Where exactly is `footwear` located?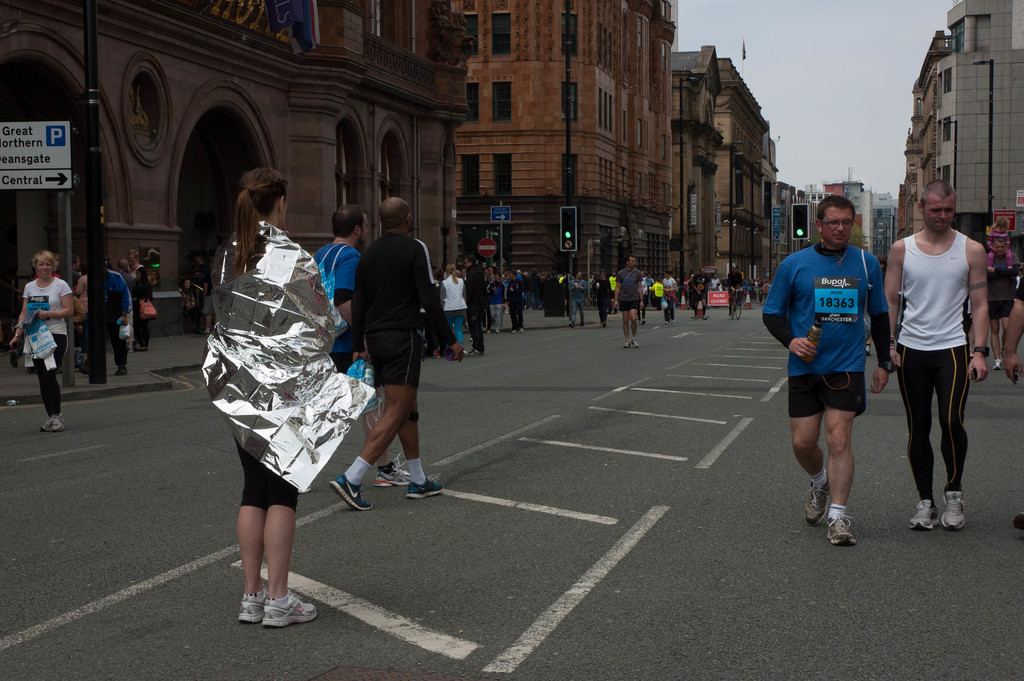
Its bounding box is box=[331, 472, 371, 510].
